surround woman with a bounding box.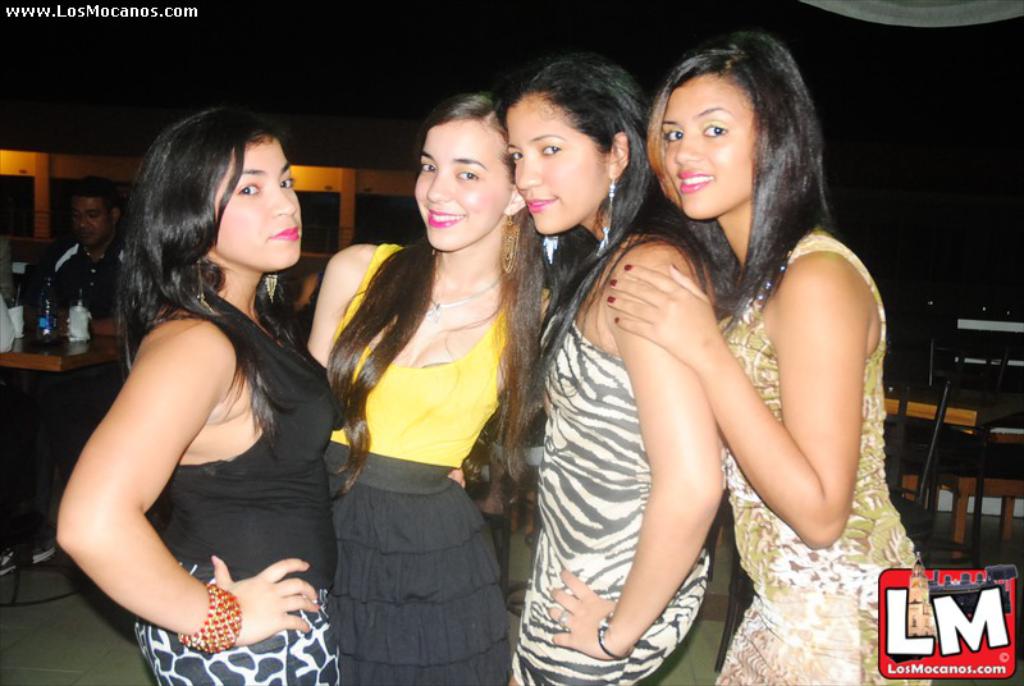
(498,50,726,685).
